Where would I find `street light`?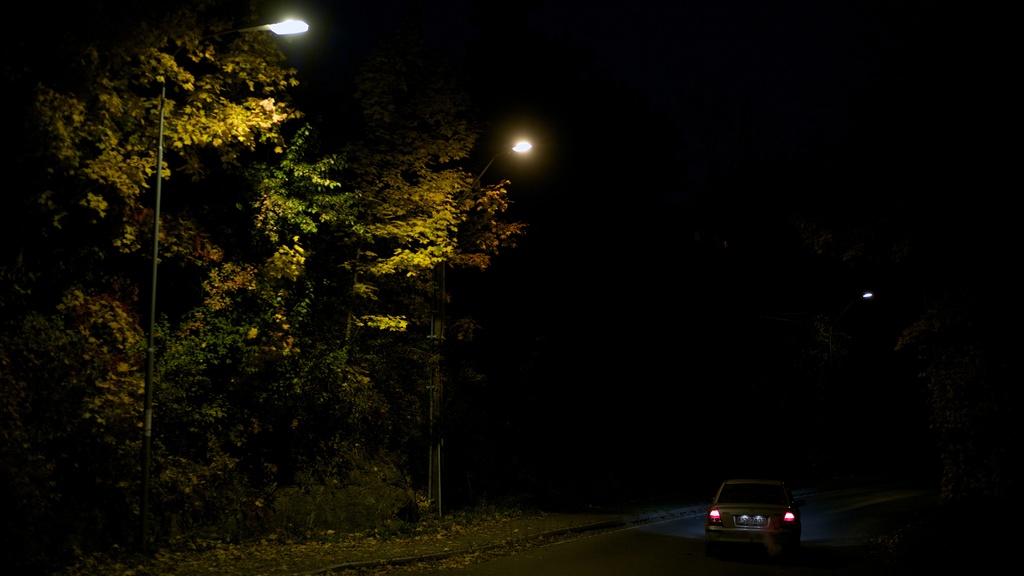
At [430, 140, 530, 518].
